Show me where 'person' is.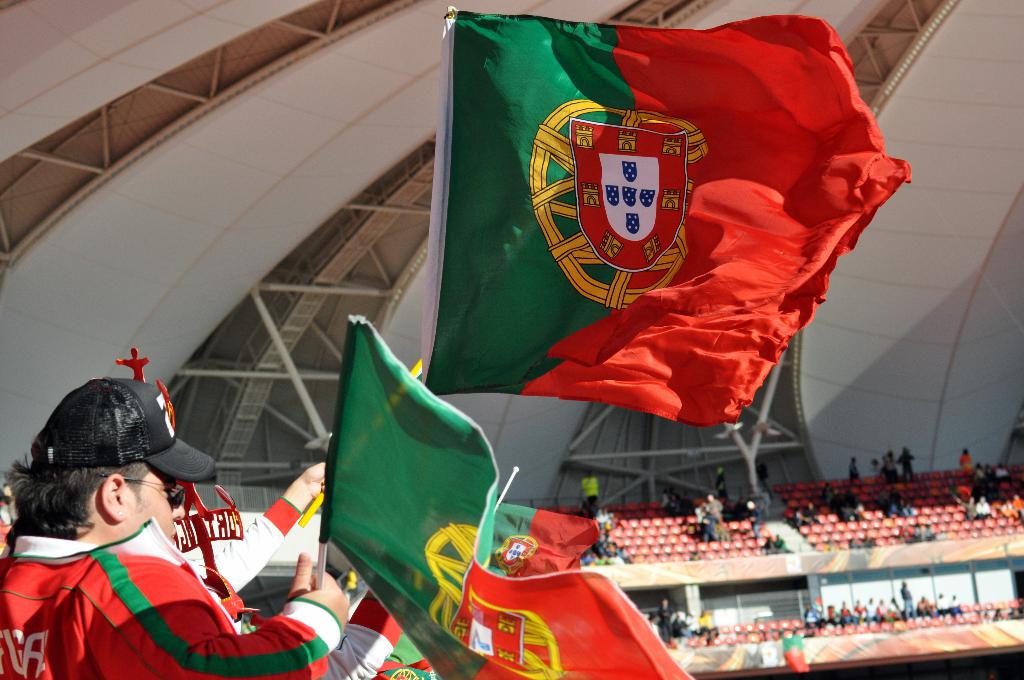
'person' is at <bbox>834, 494, 859, 525</bbox>.
